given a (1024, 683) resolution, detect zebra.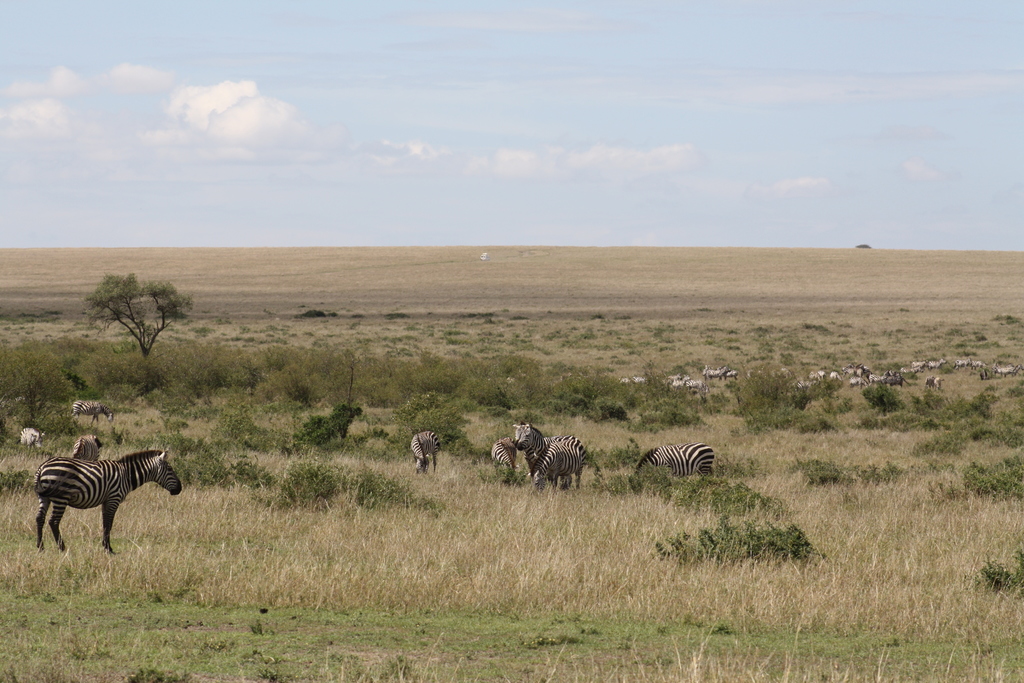
72,433,102,462.
